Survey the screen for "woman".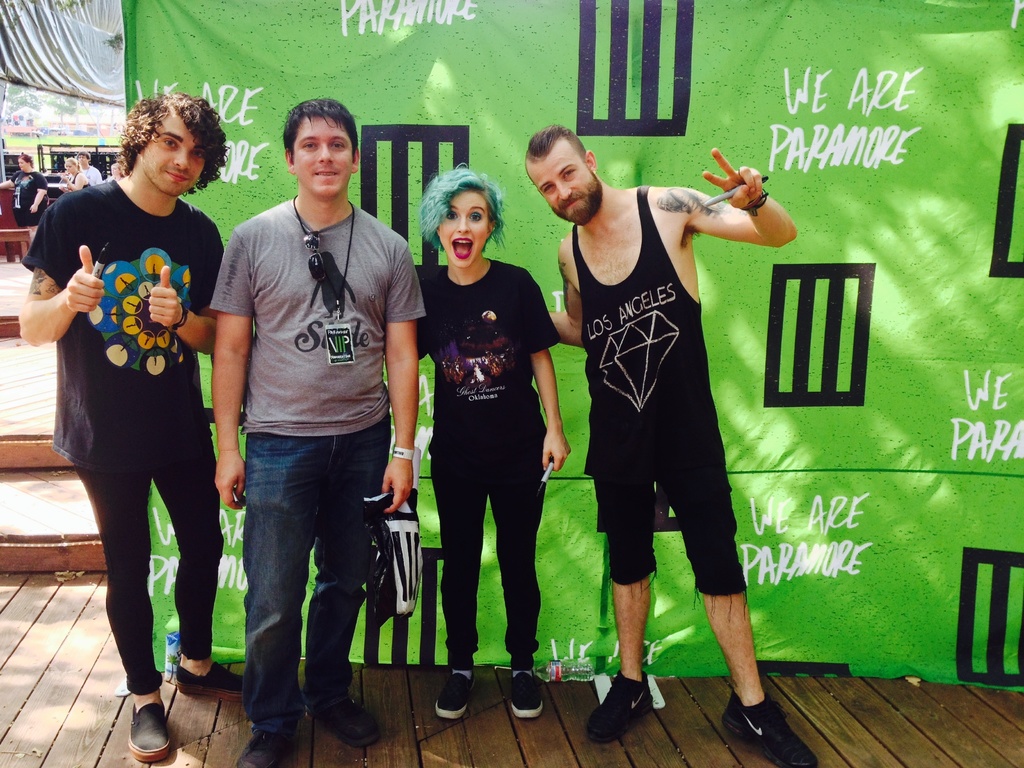
Survey found: box=[55, 153, 90, 194].
